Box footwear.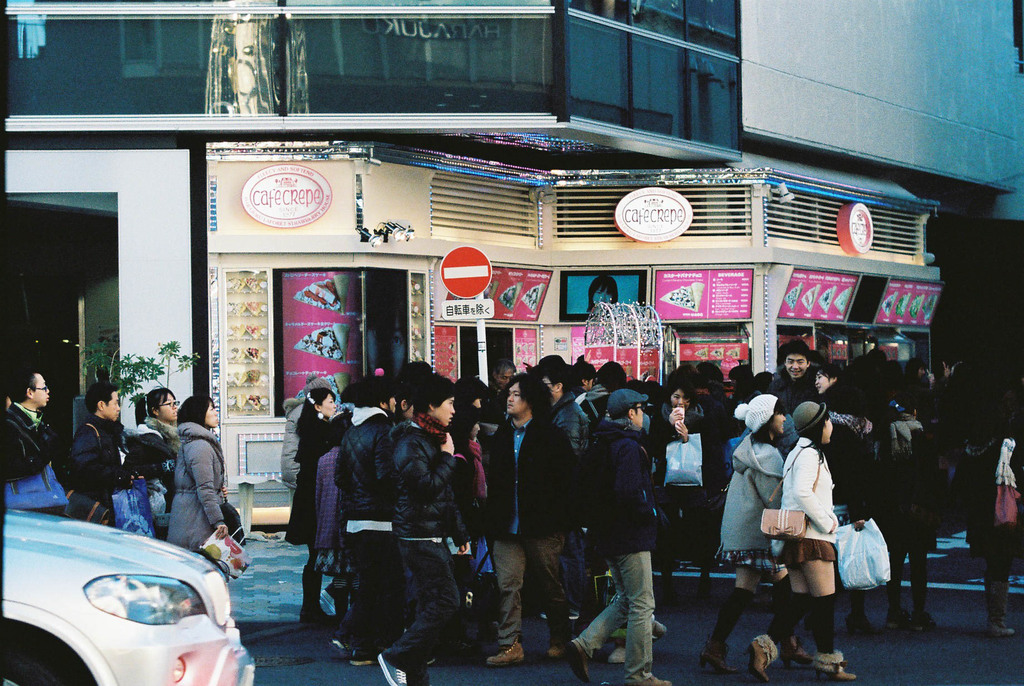
detection(607, 644, 626, 664).
